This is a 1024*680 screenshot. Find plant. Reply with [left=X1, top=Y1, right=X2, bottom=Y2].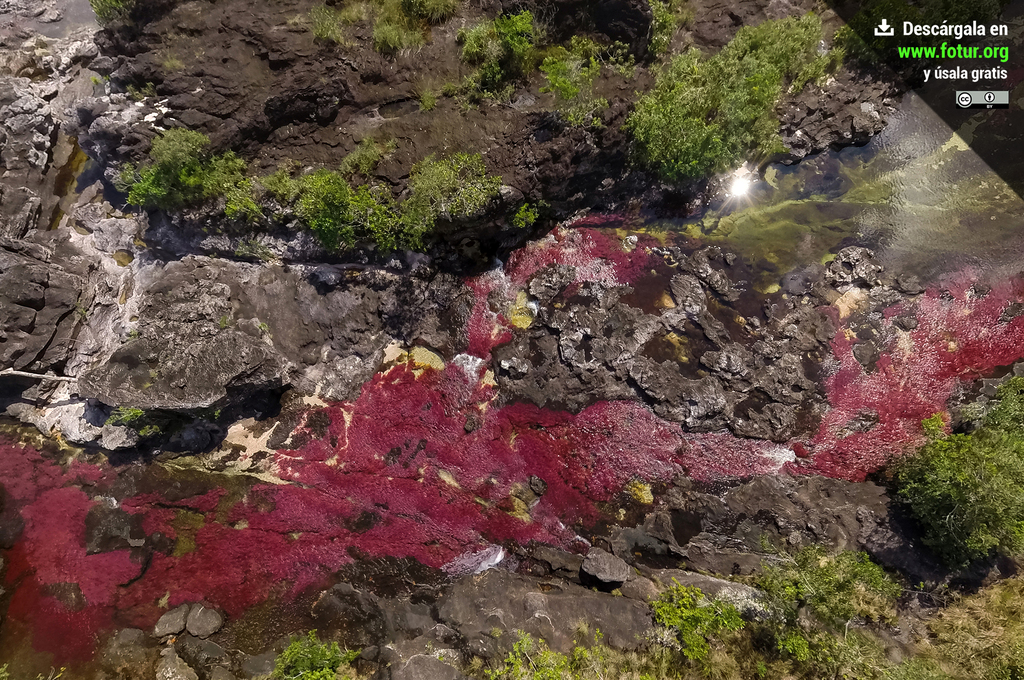
[left=210, top=145, right=241, bottom=195].
